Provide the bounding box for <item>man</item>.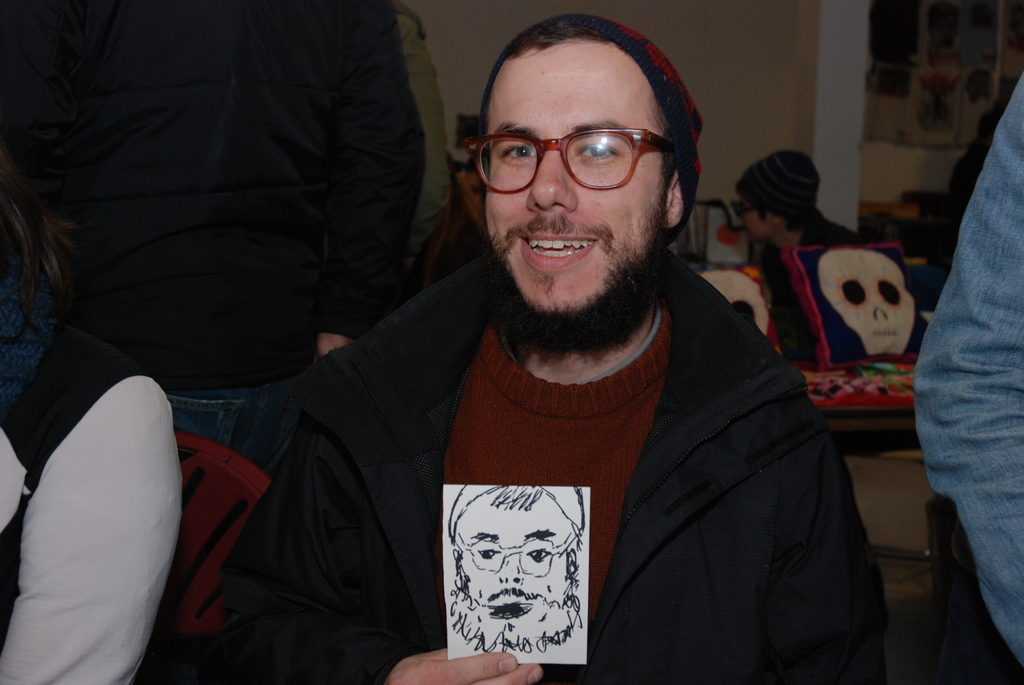
264, 0, 904, 675.
